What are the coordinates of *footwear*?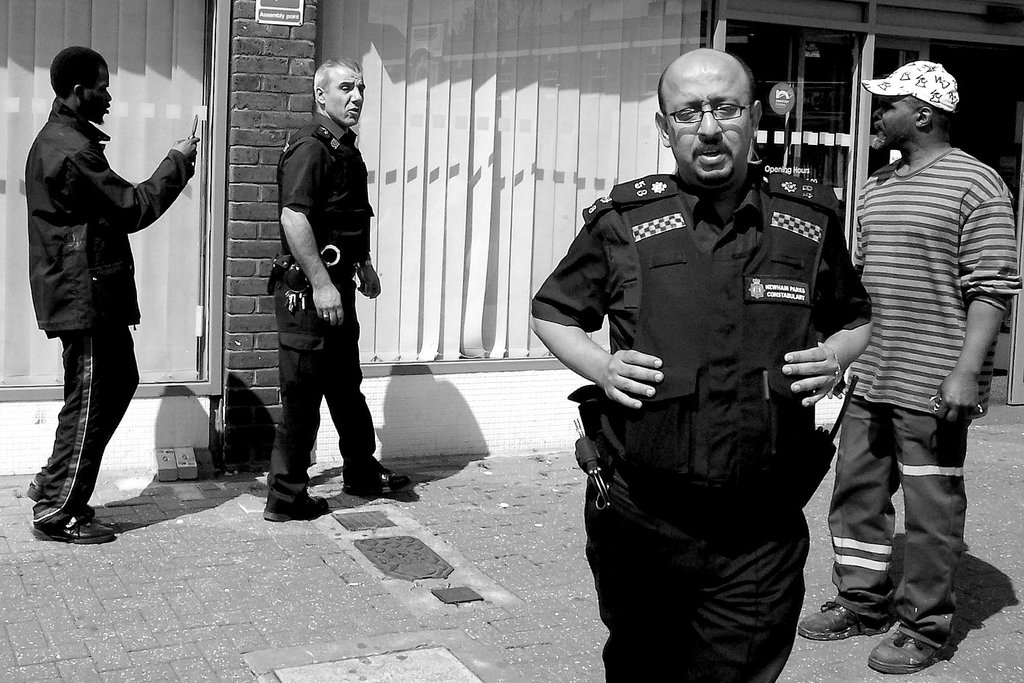
pyautogui.locateOnScreen(344, 457, 410, 496).
